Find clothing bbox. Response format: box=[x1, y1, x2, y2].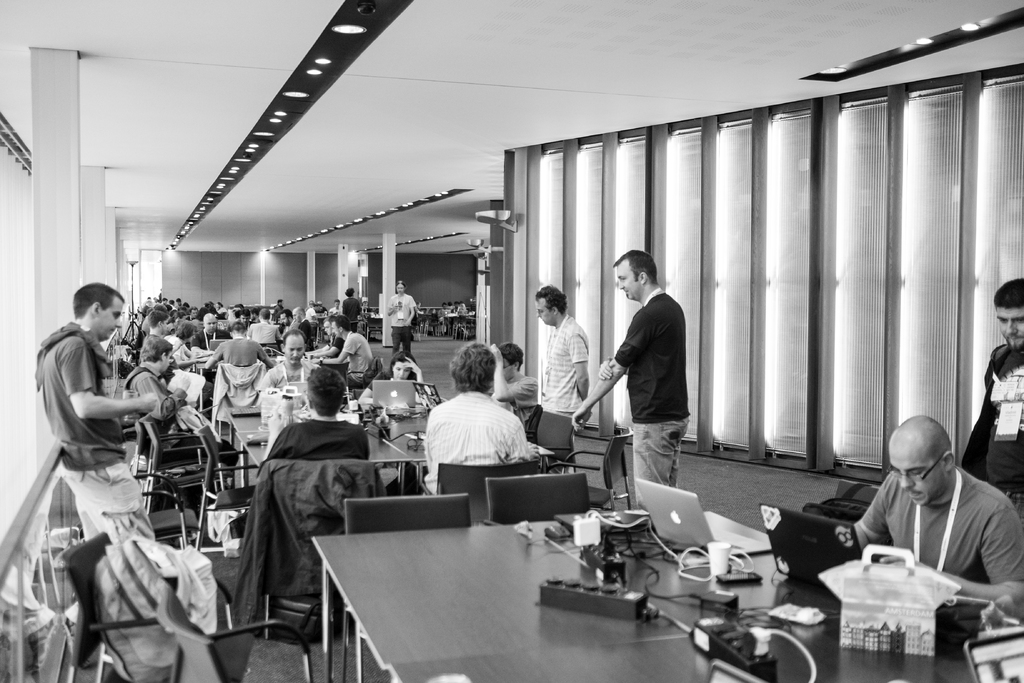
box=[390, 292, 417, 352].
